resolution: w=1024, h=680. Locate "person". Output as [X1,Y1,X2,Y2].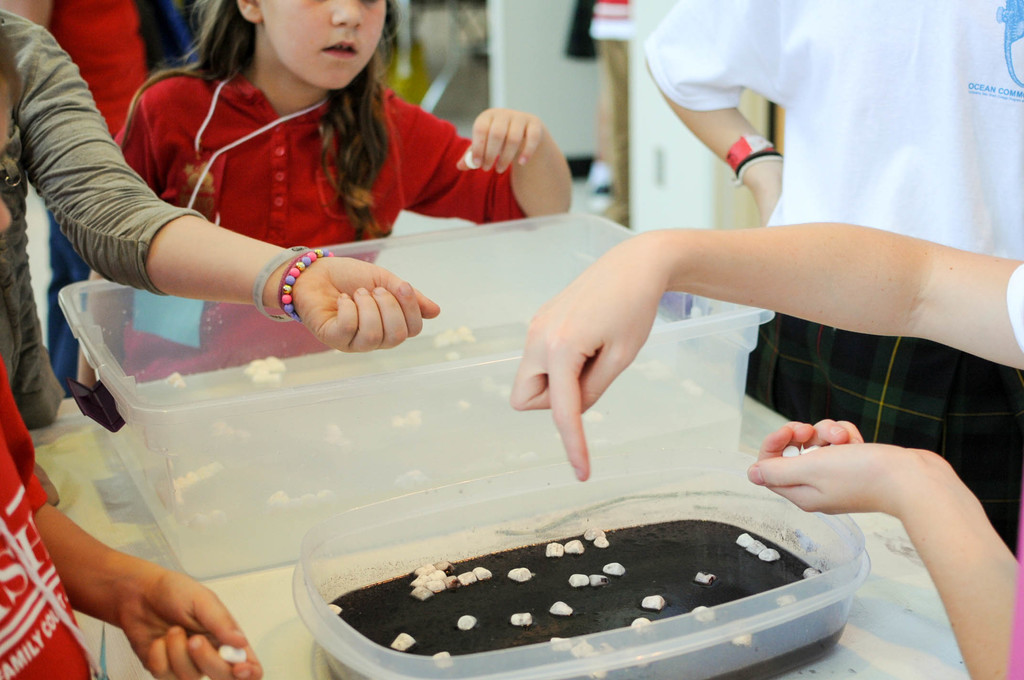
[639,0,1023,553].
